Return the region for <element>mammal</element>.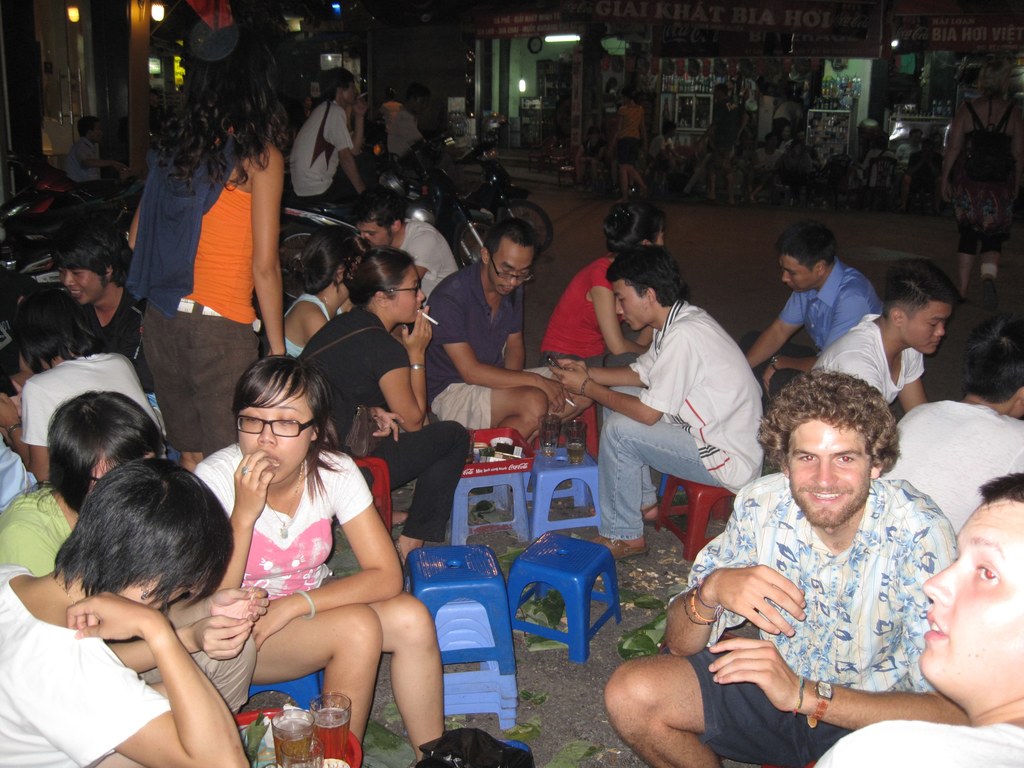
x1=893 y1=130 x2=922 y2=165.
